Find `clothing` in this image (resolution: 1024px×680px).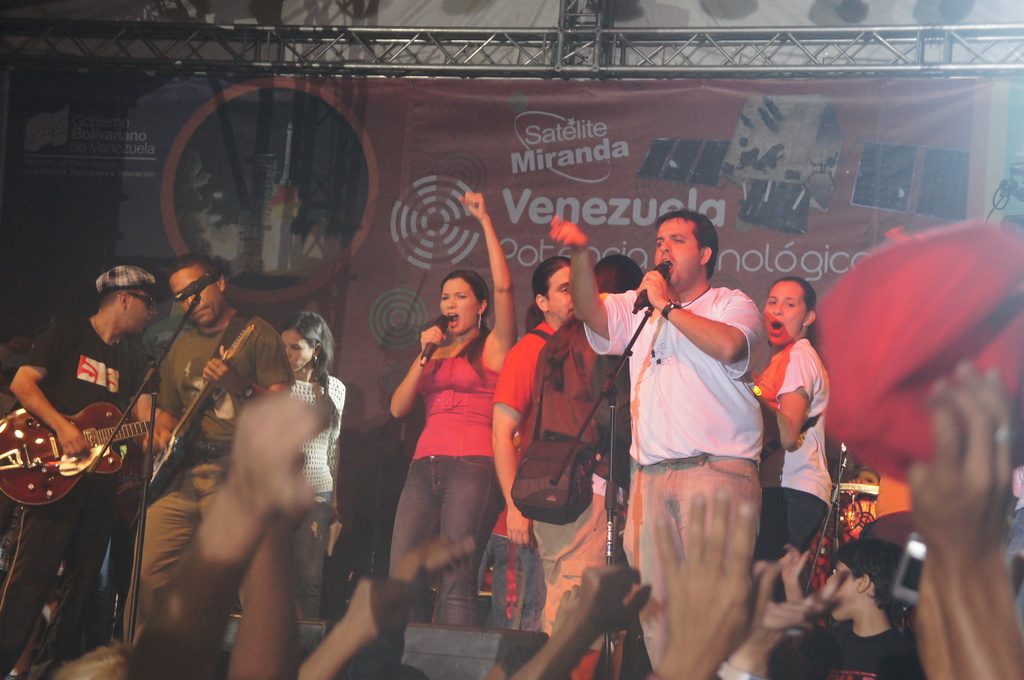
<box>3,302,140,679</box>.
